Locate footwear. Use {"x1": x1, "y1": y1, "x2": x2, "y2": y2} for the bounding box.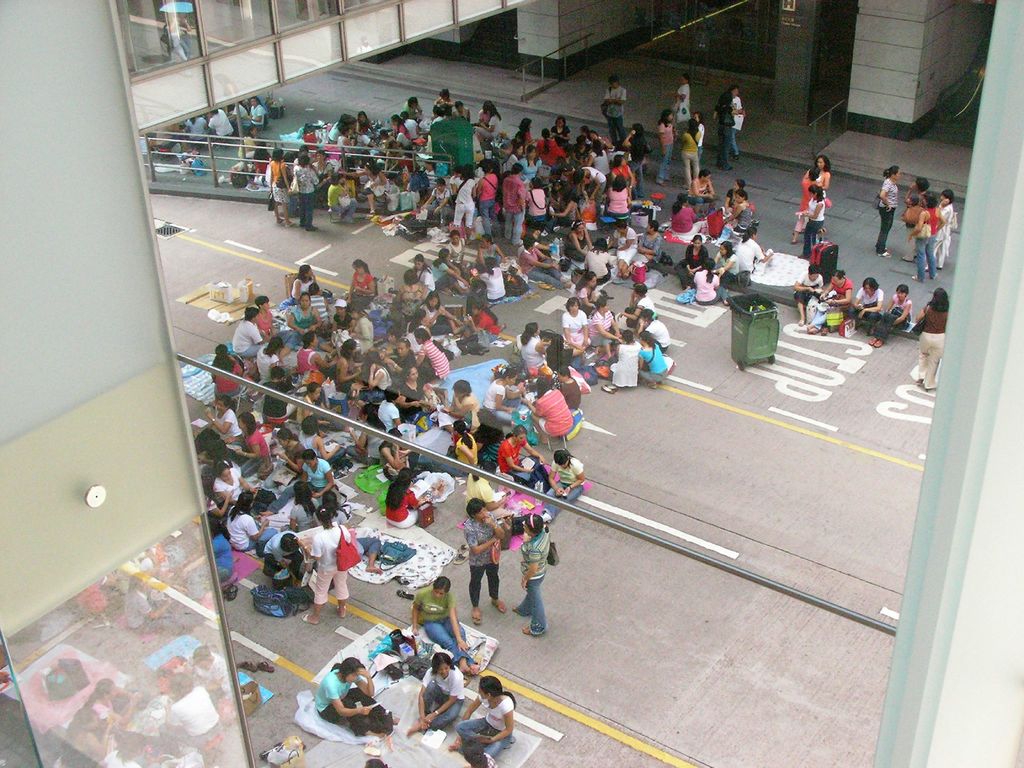
{"x1": 602, "y1": 386, "x2": 612, "y2": 394}.
